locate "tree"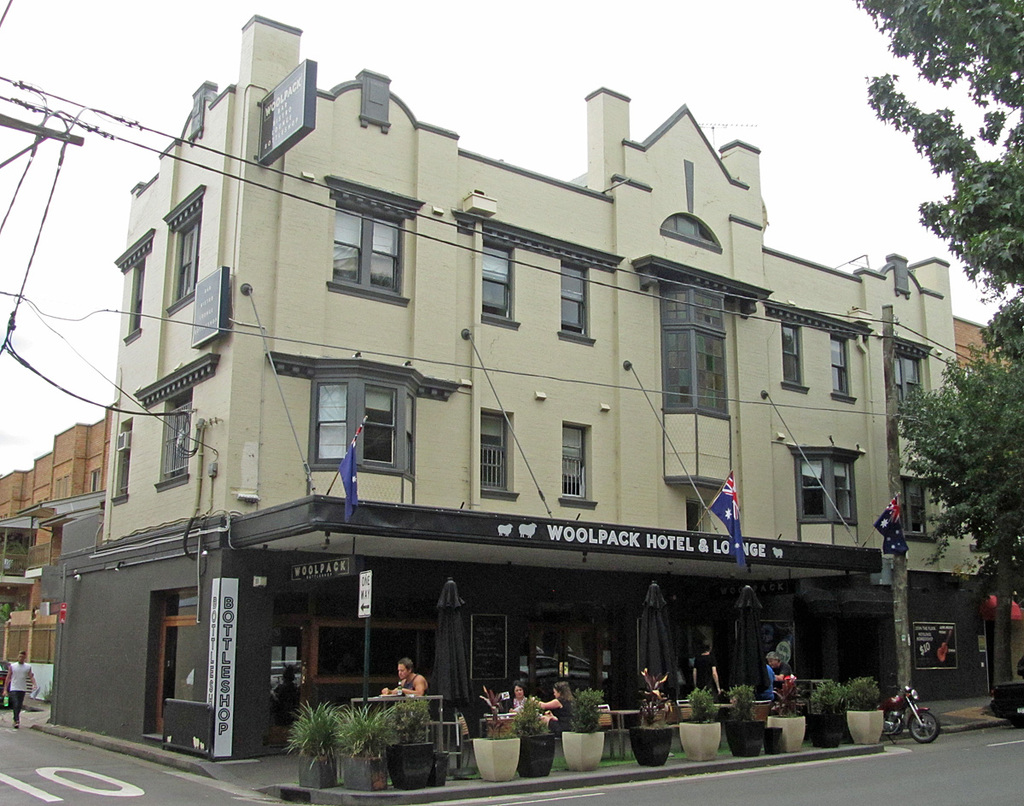
x1=890, y1=336, x2=1023, y2=692
